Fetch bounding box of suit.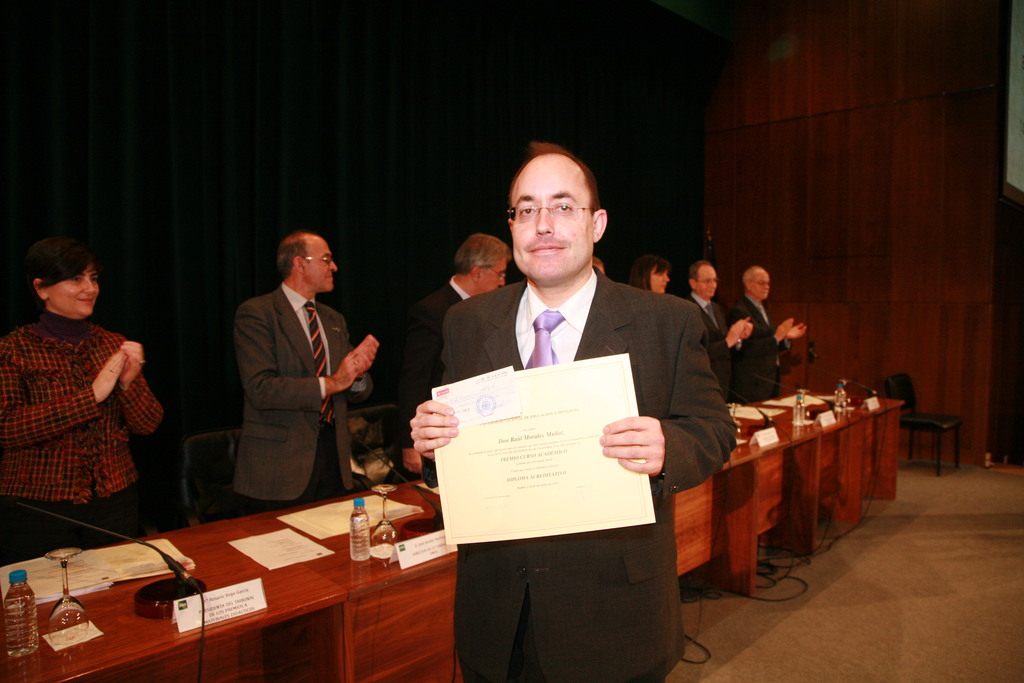
Bbox: <bbox>413, 216, 723, 659</bbox>.
